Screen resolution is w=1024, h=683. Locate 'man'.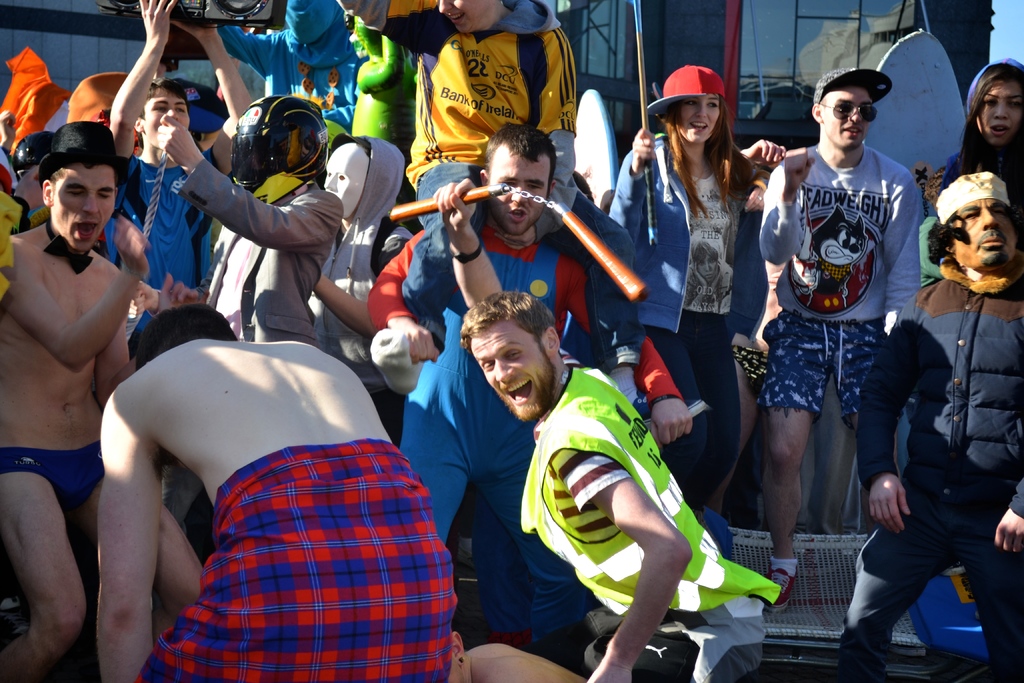
bbox=[0, 117, 212, 682].
